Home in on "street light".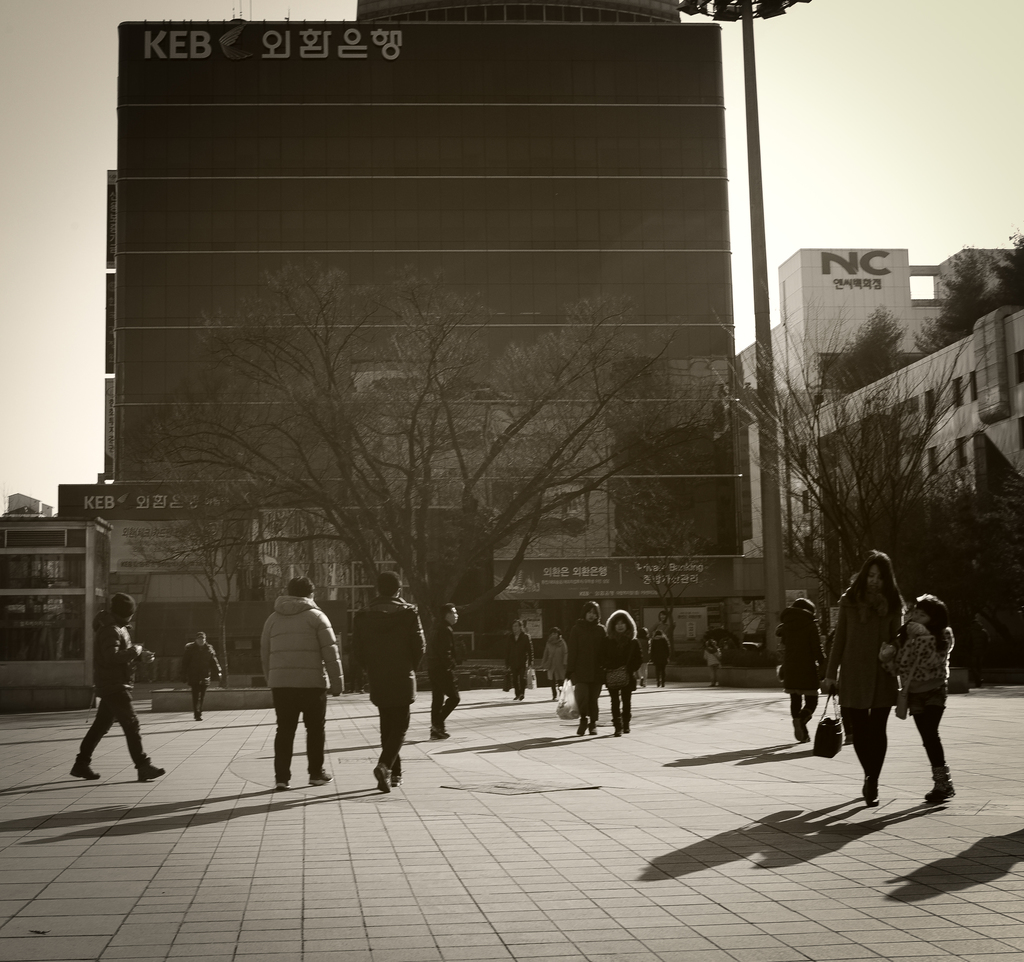
Homed in at bbox(673, 0, 813, 658).
